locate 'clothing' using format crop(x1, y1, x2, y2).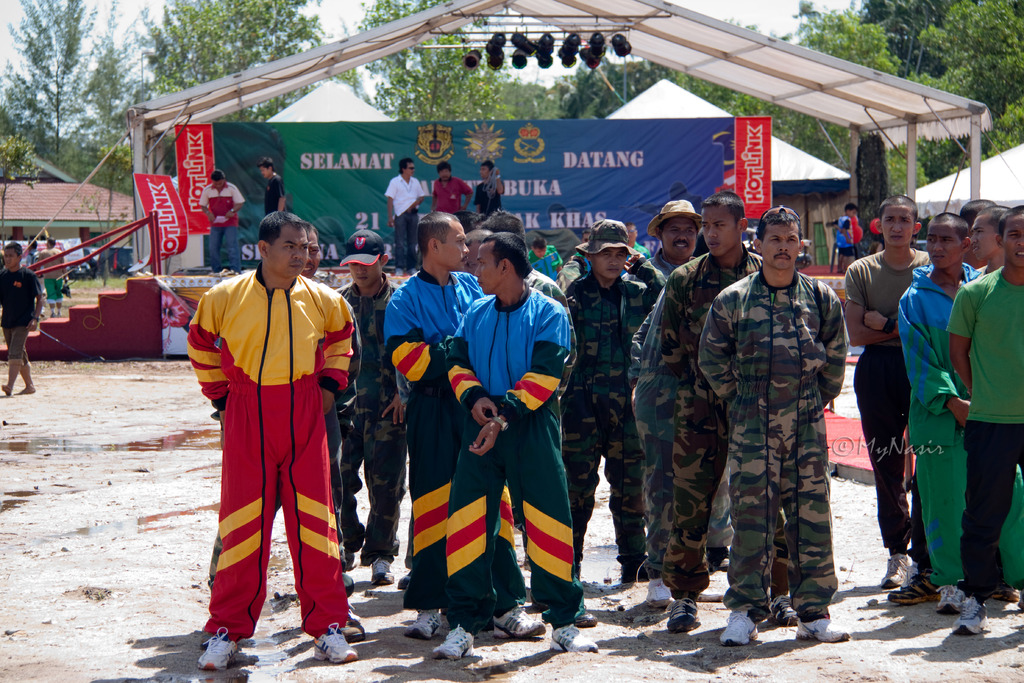
crop(481, 172, 502, 225).
